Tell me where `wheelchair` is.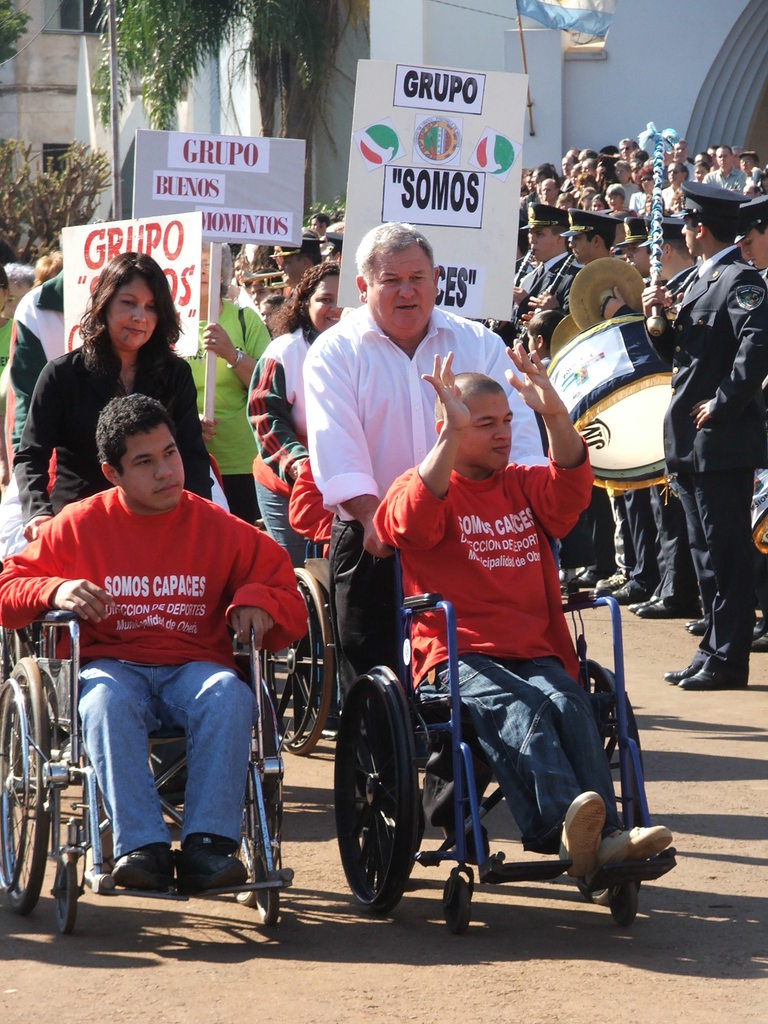
`wheelchair` is at crop(0, 616, 296, 931).
